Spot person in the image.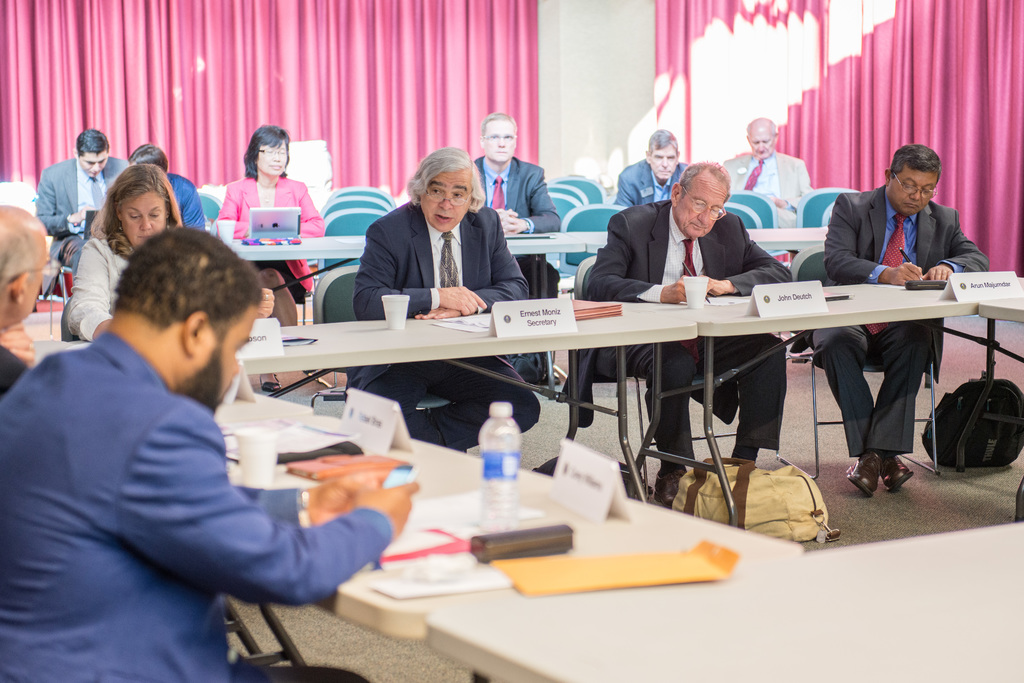
person found at {"x1": 469, "y1": 106, "x2": 561, "y2": 234}.
